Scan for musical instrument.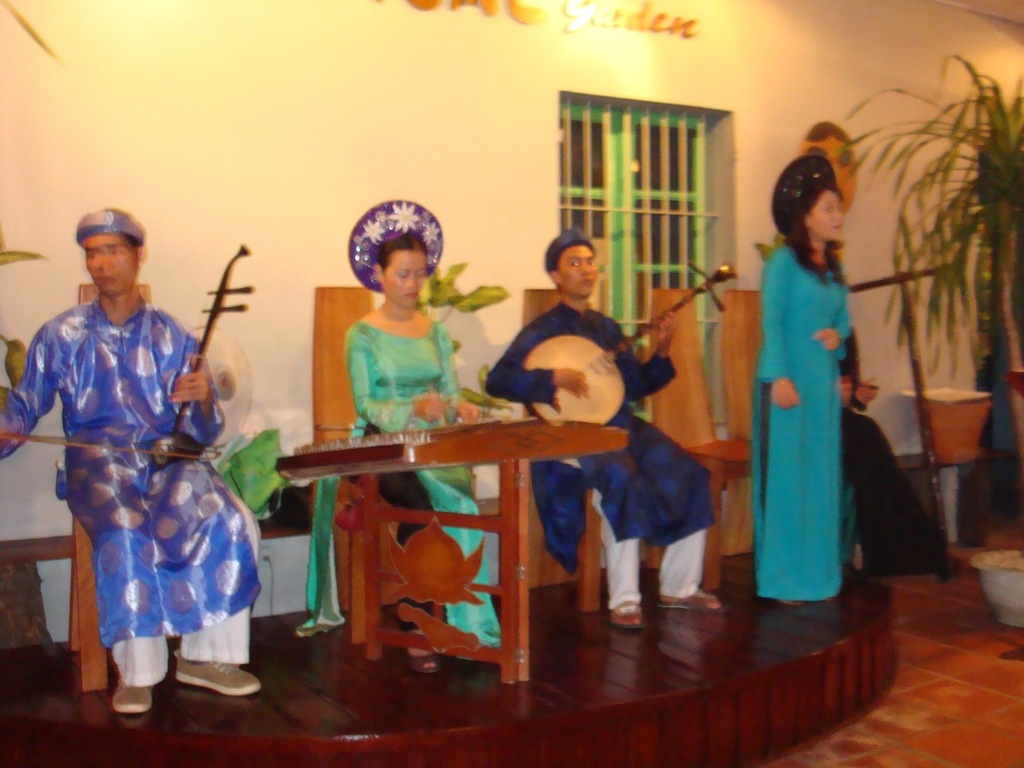
Scan result: 0/212/260/708.
